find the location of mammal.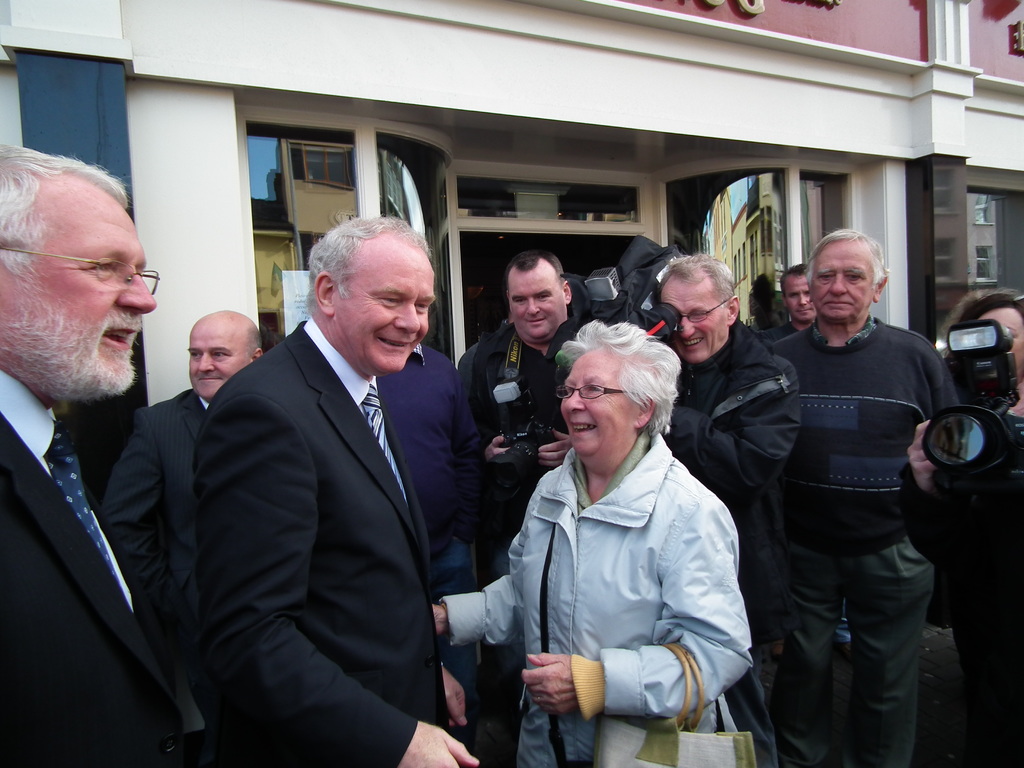
Location: bbox=[458, 246, 589, 767].
